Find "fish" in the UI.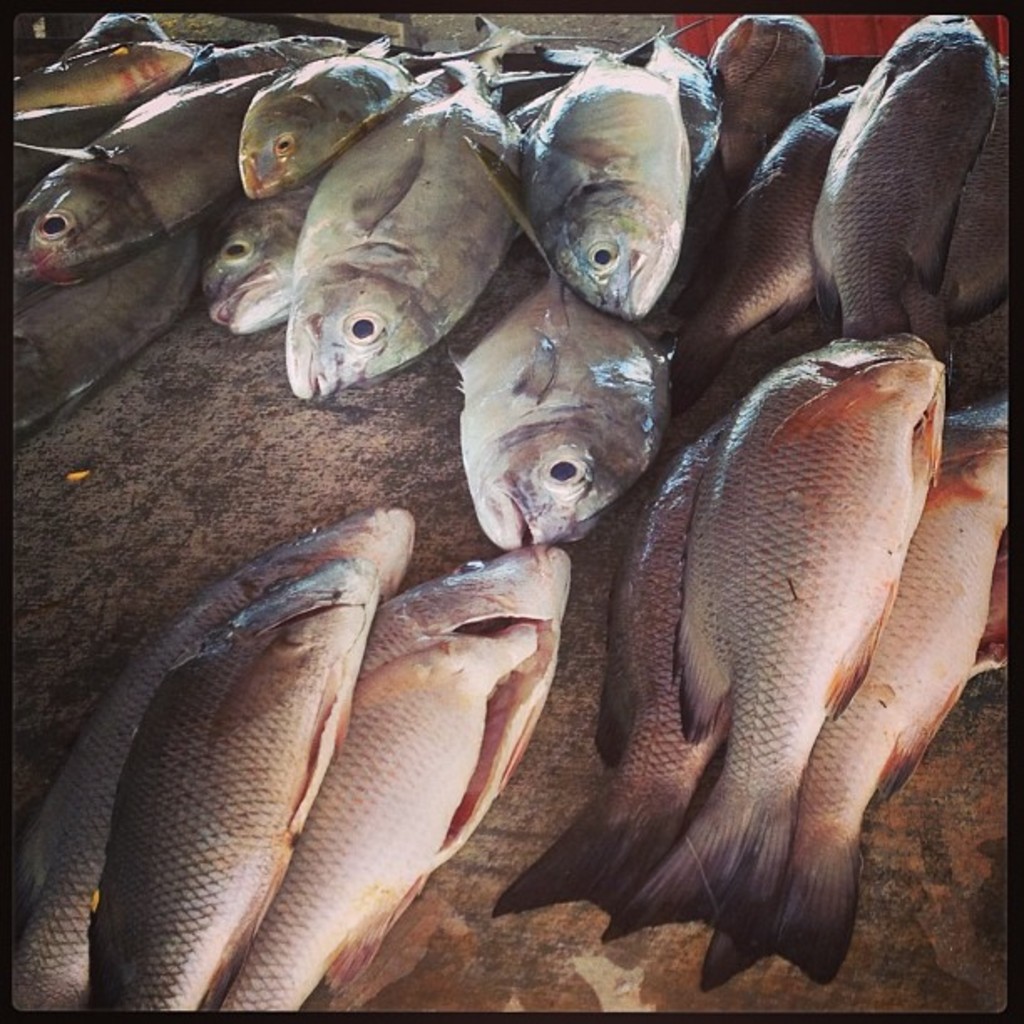
UI element at 221:547:584:1022.
